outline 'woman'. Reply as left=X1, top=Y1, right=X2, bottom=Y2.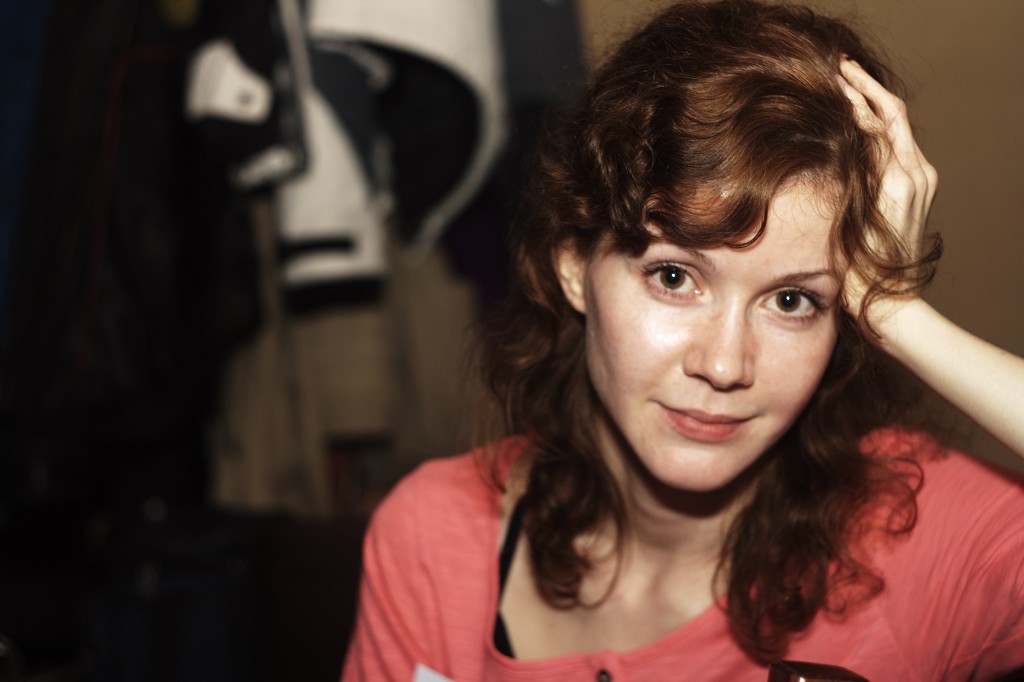
left=341, top=29, right=973, bottom=661.
